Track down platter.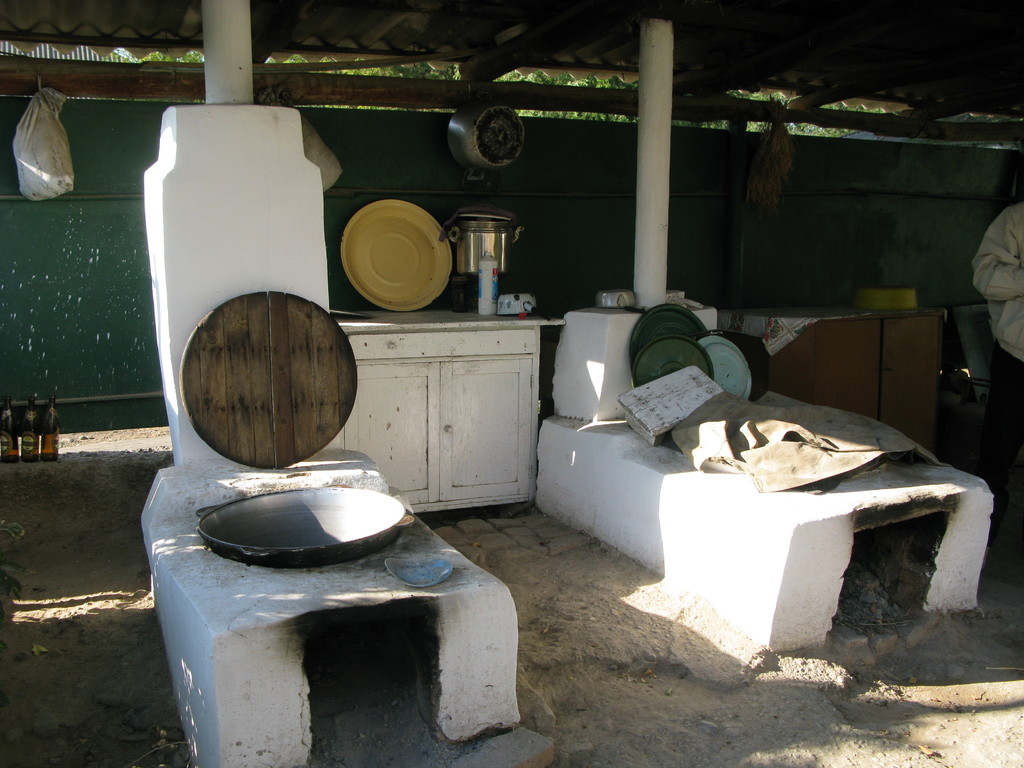
Tracked to (x1=724, y1=325, x2=772, y2=401).
